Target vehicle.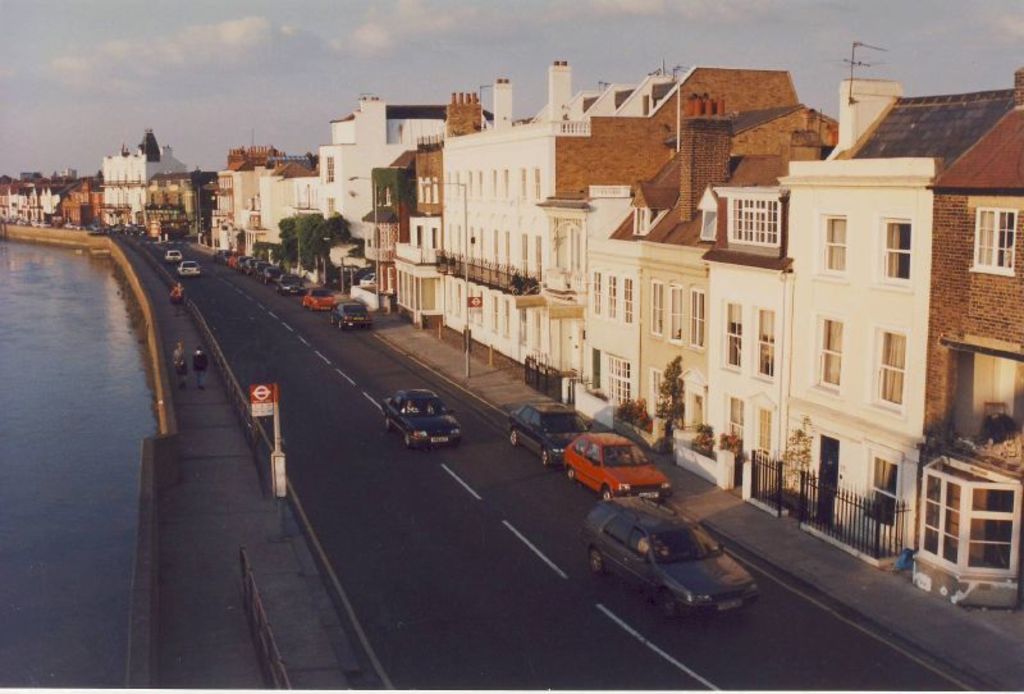
Target region: left=573, top=511, right=762, bottom=624.
